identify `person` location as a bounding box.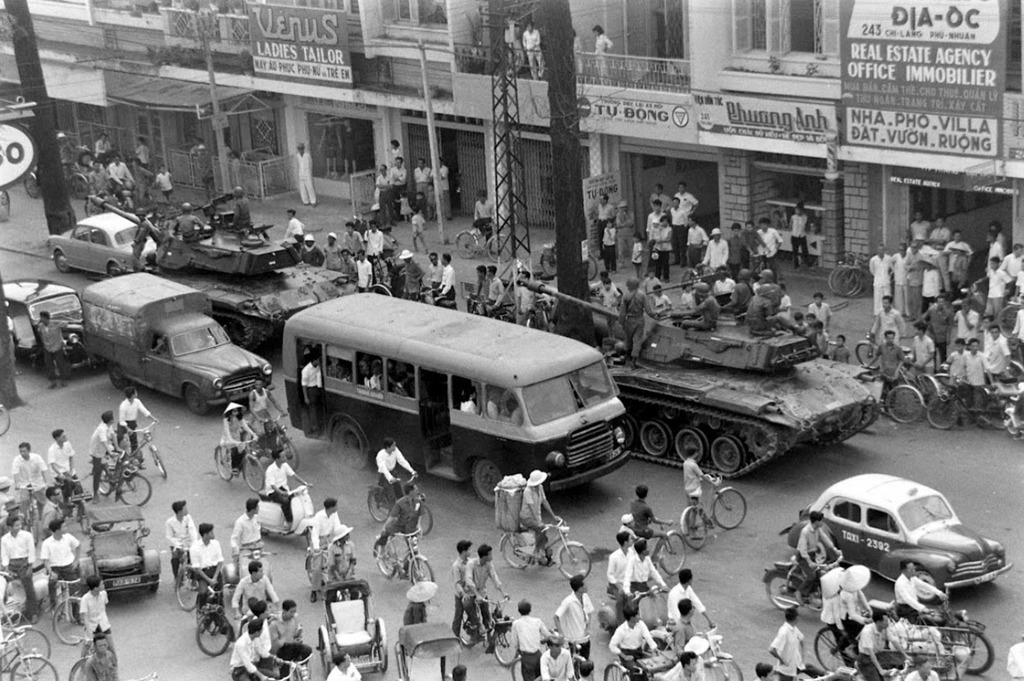
box=[399, 580, 435, 625].
